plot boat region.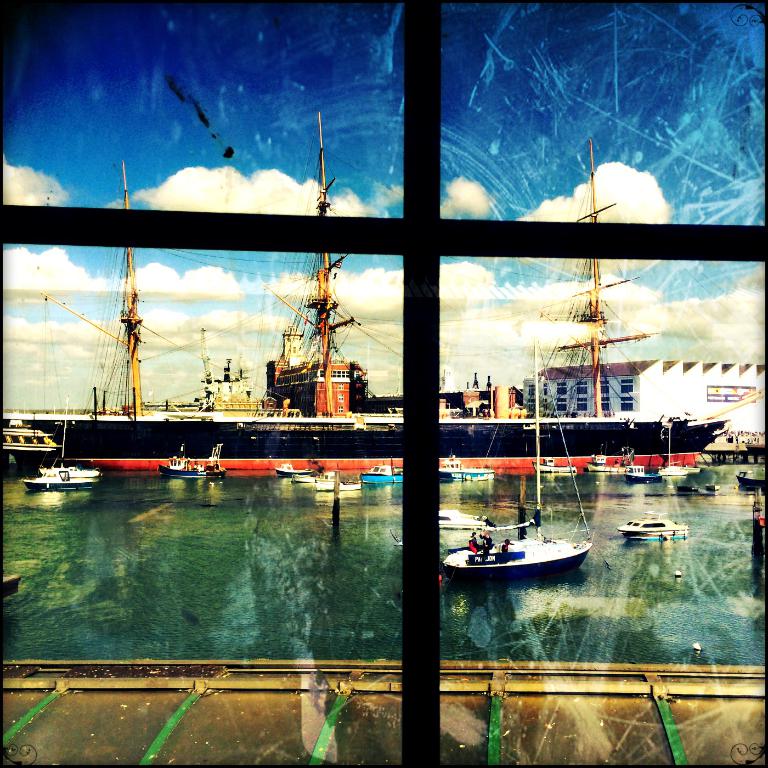
Plotted at [left=586, top=452, right=617, bottom=472].
